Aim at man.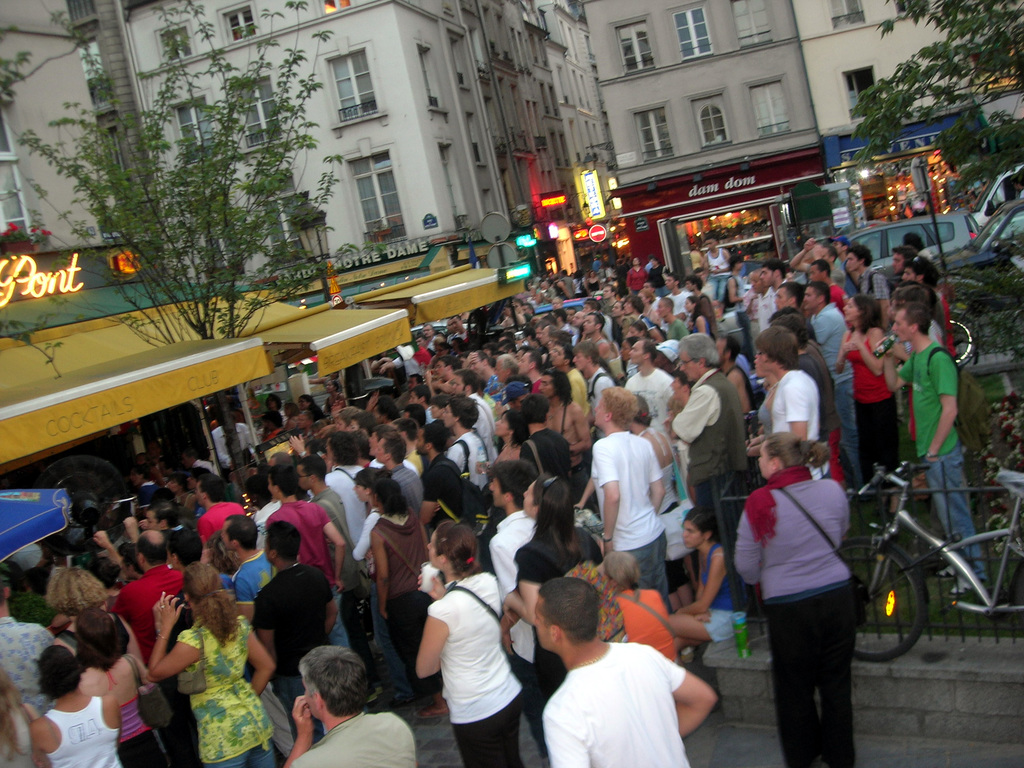
Aimed at bbox=(794, 252, 849, 288).
